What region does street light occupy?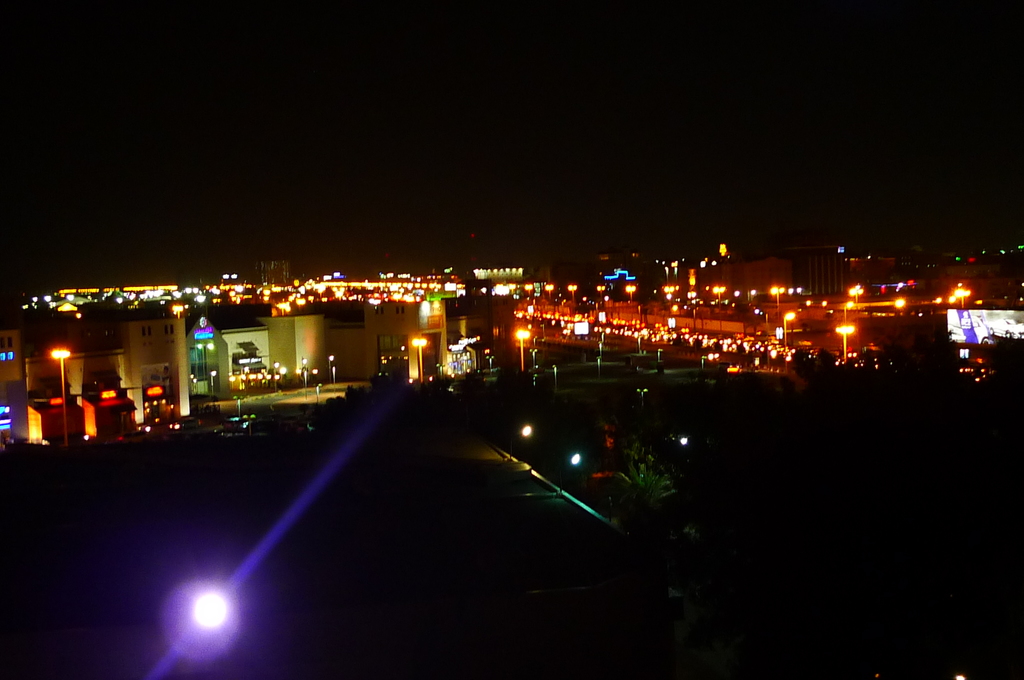
{"x1": 271, "y1": 360, "x2": 284, "y2": 388}.
